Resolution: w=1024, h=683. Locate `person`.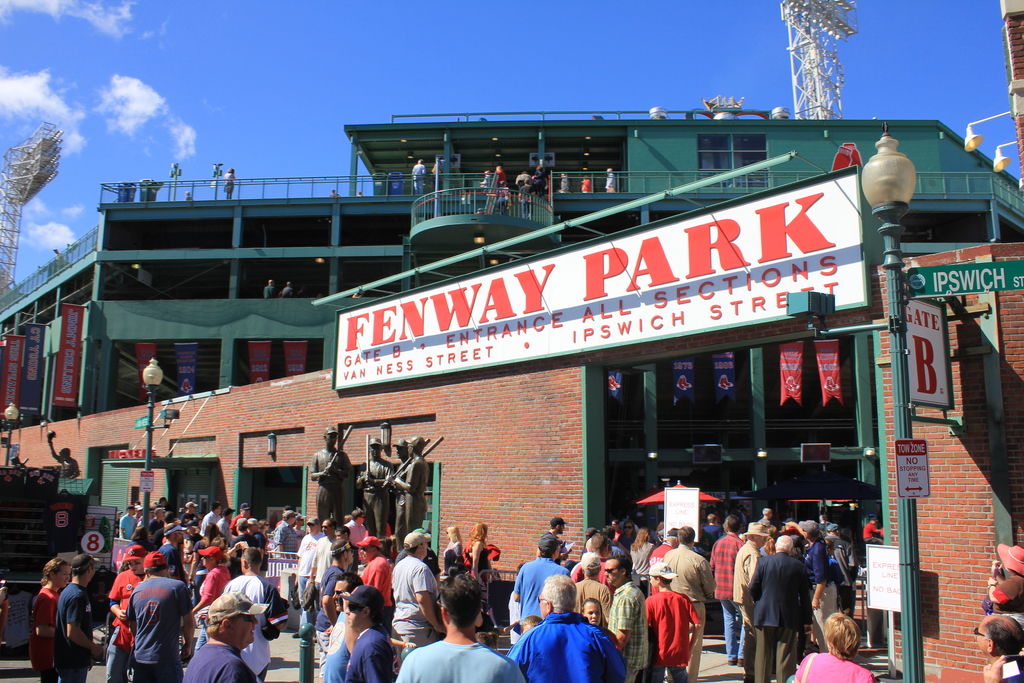
region(395, 573, 525, 682).
